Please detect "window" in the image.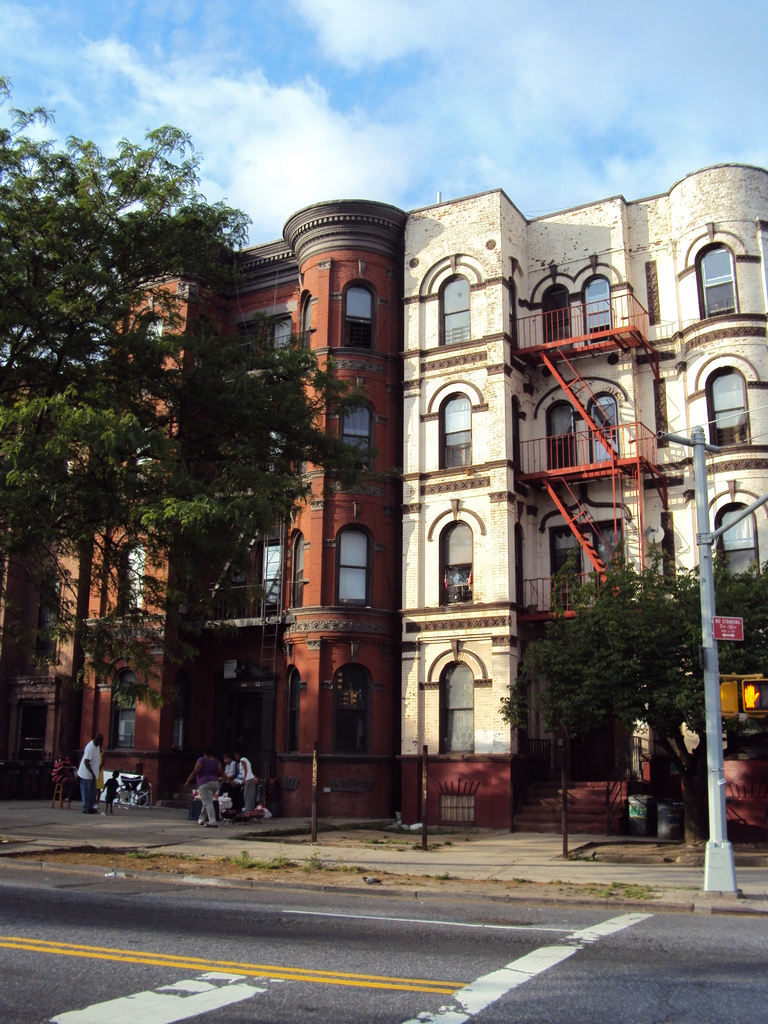
<box>436,796,481,844</box>.
